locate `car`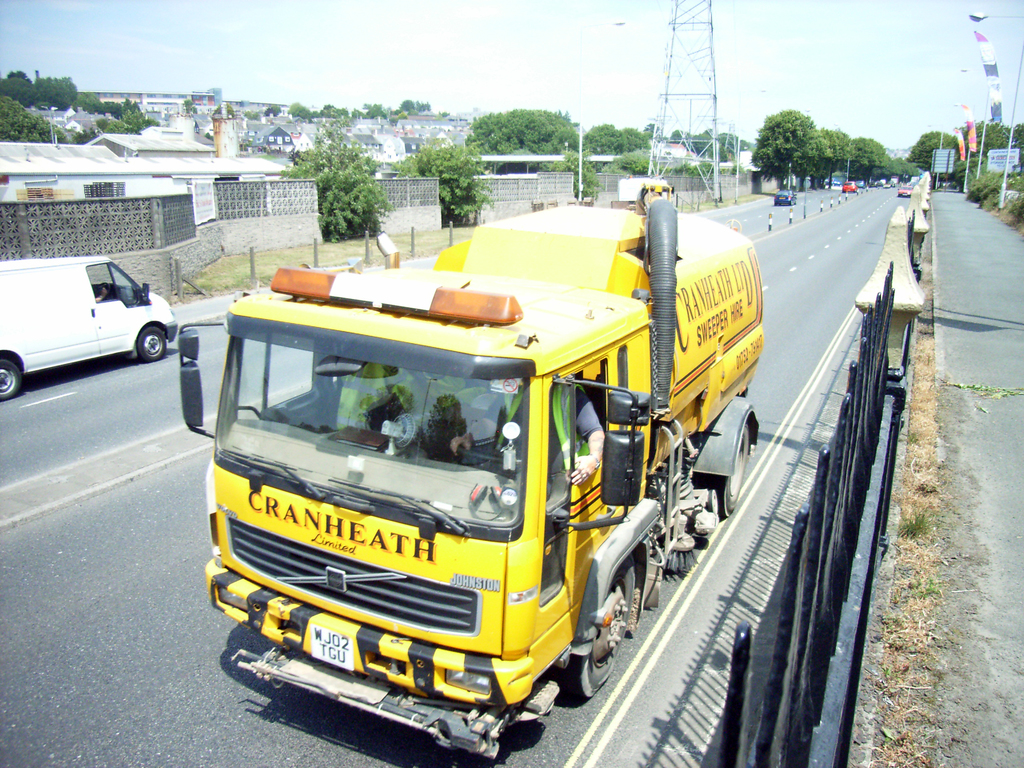
<bbox>903, 182, 908, 195</bbox>
